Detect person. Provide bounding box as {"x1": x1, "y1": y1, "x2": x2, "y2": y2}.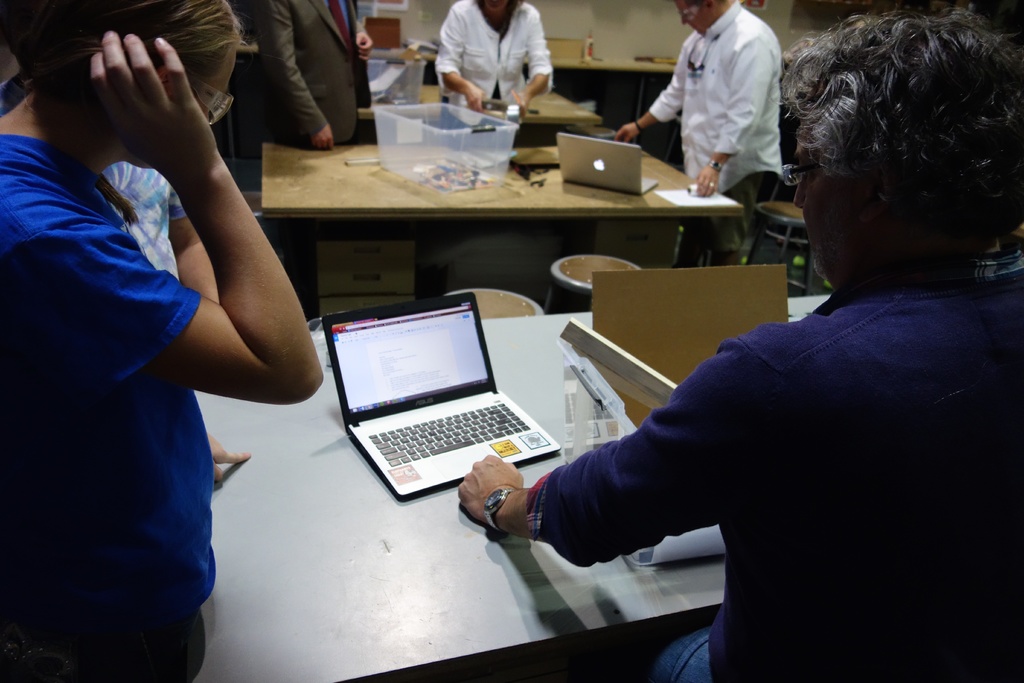
{"x1": 455, "y1": 4, "x2": 1023, "y2": 682}.
